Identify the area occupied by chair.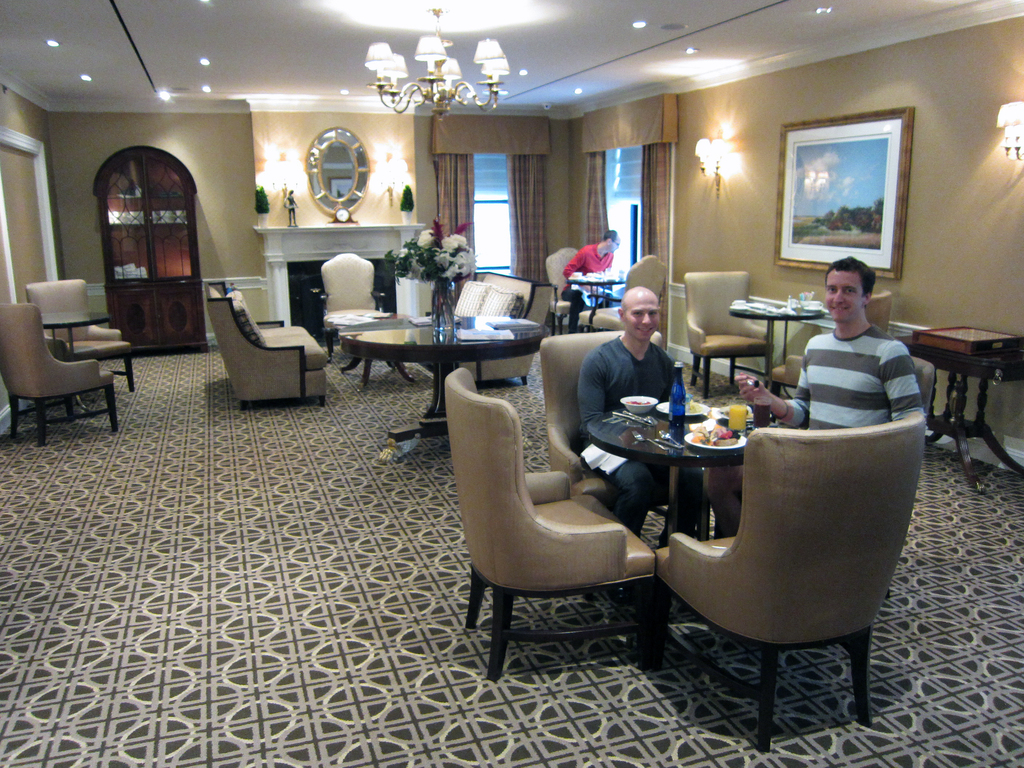
Area: 531:332:714:519.
